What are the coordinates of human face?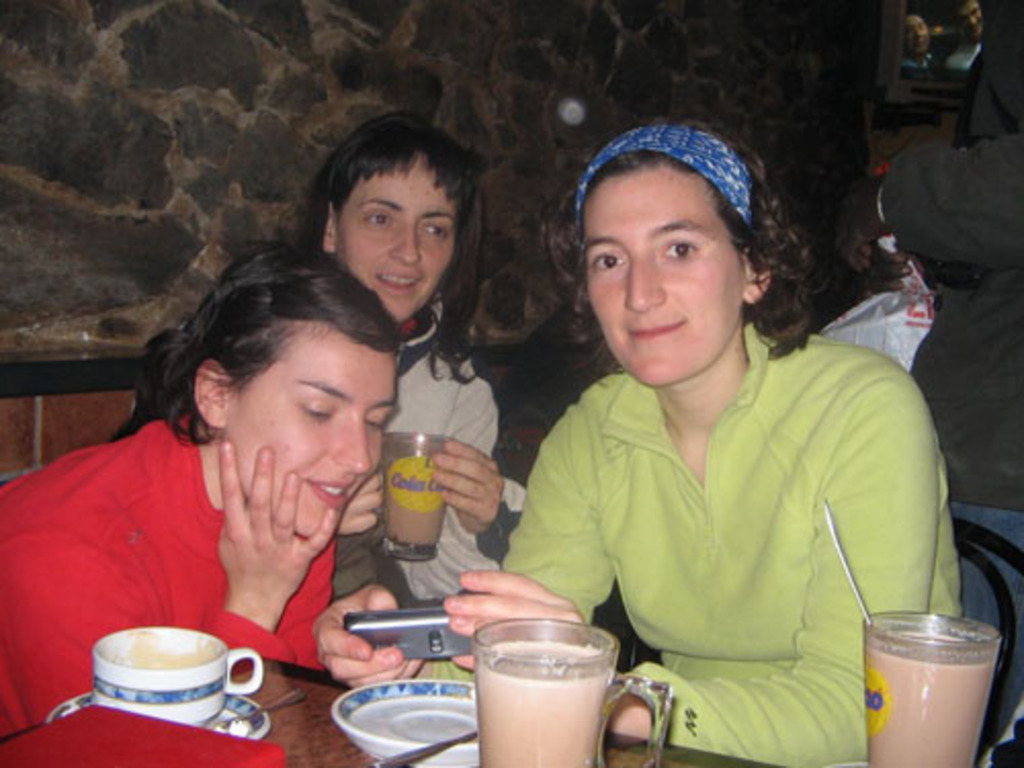
left=231, top=332, right=395, bottom=541.
